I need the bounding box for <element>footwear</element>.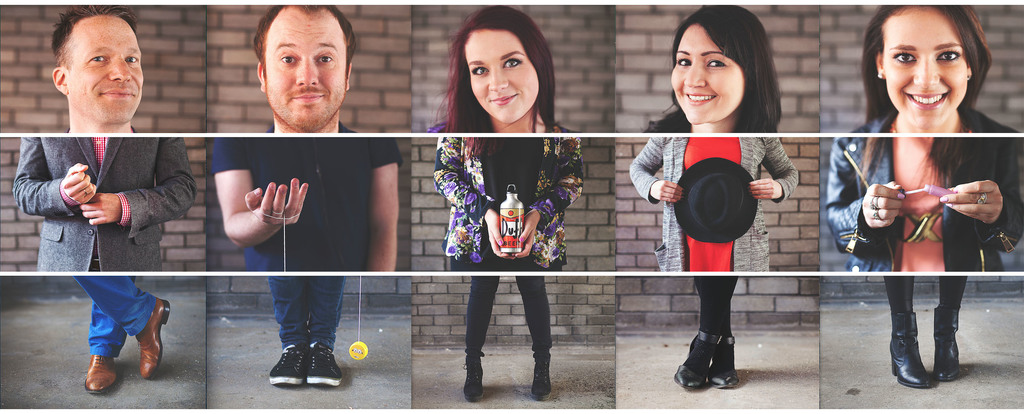
Here it is: [left=931, top=305, right=958, bottom=381].
